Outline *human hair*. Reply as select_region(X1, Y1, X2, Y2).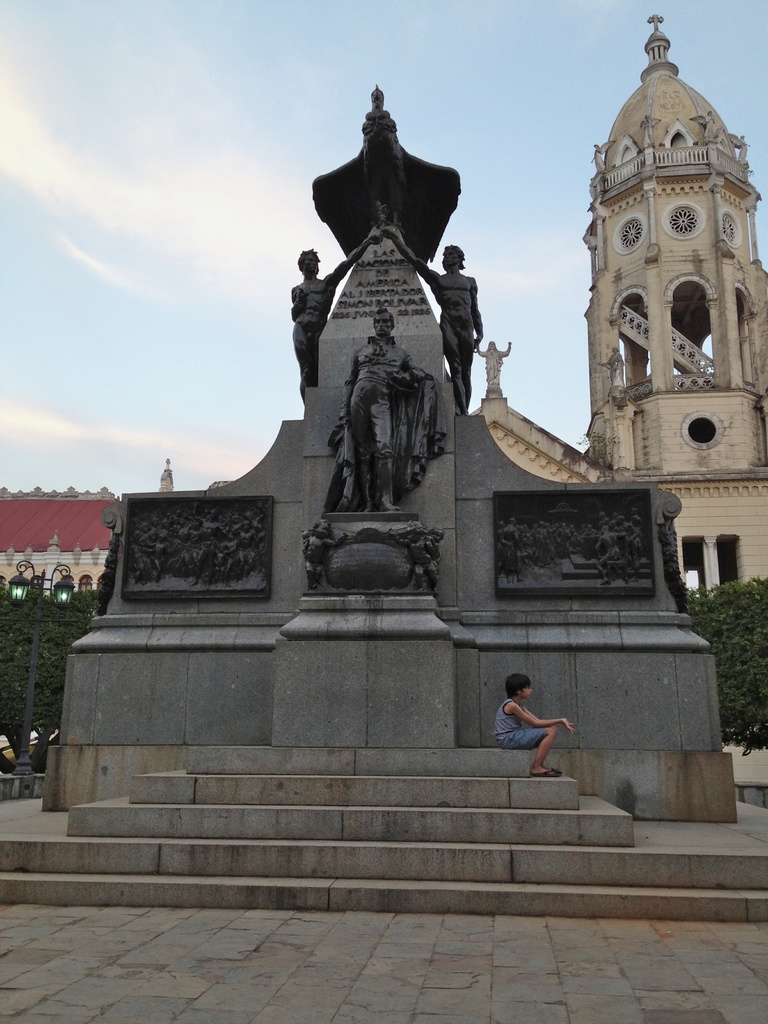
select_region(378, 304, 388, 316).
